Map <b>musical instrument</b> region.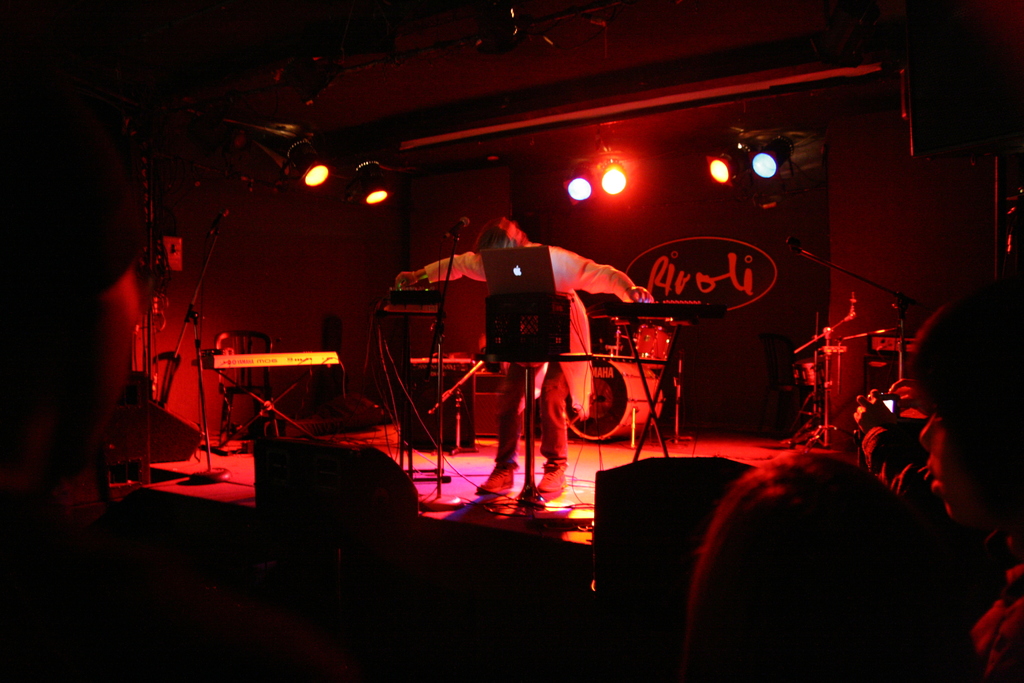
Mapped to <bbox>568, 359, 668, 444</bbox>.
